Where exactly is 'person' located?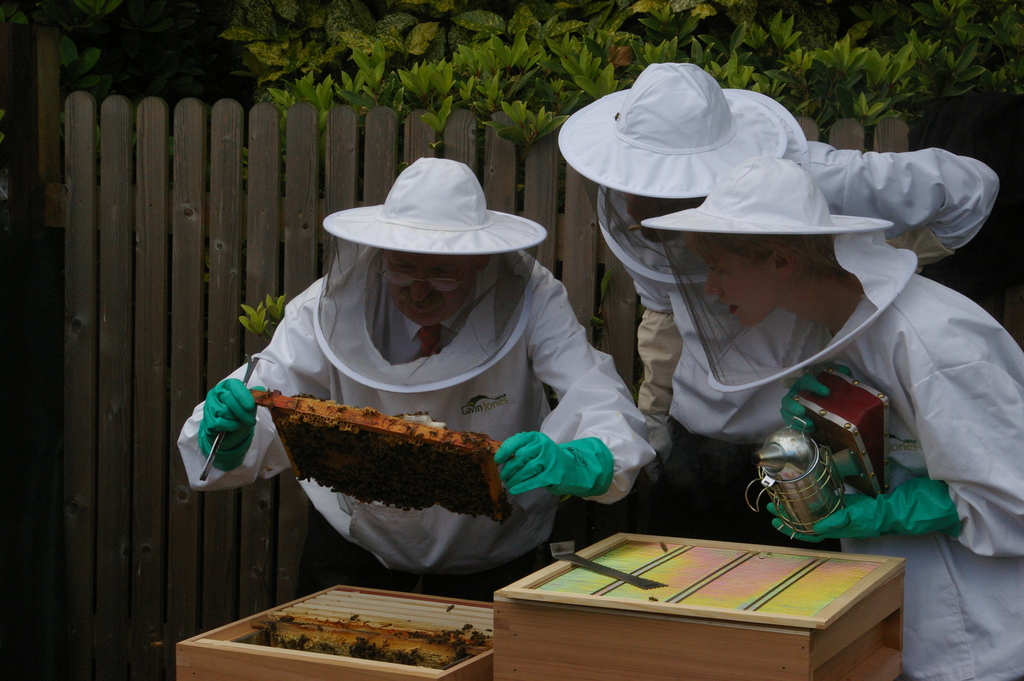
Its bounding box is [left=190, top=129, right=654, bottom=616].
